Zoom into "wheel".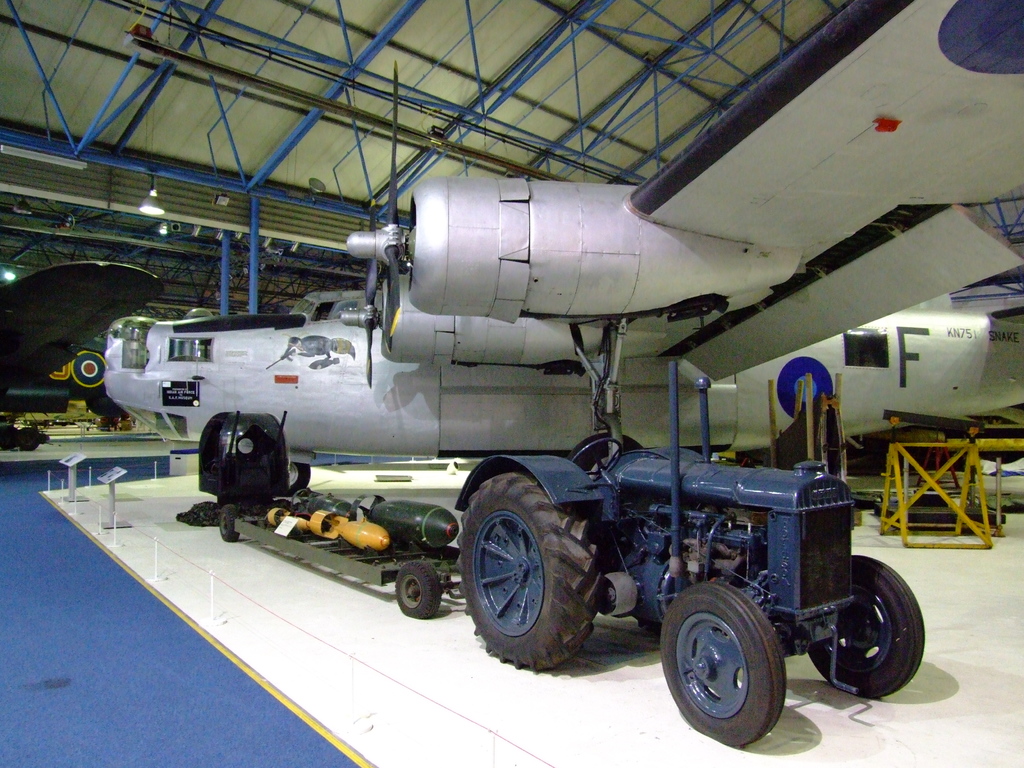
Zoom target: pyautogui.locateOnScreen(637, 618, 664, 634).
